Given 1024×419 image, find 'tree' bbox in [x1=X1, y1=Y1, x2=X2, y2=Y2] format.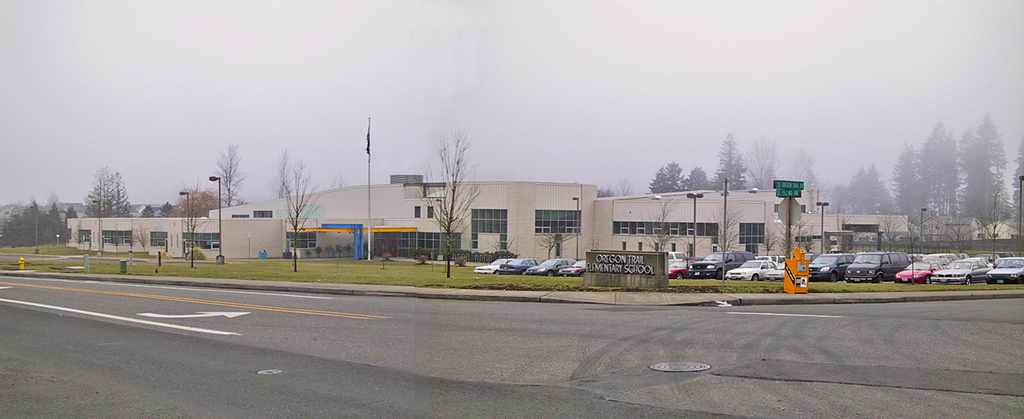
[x1=972, y1=117, x2=1019, y2=225].
